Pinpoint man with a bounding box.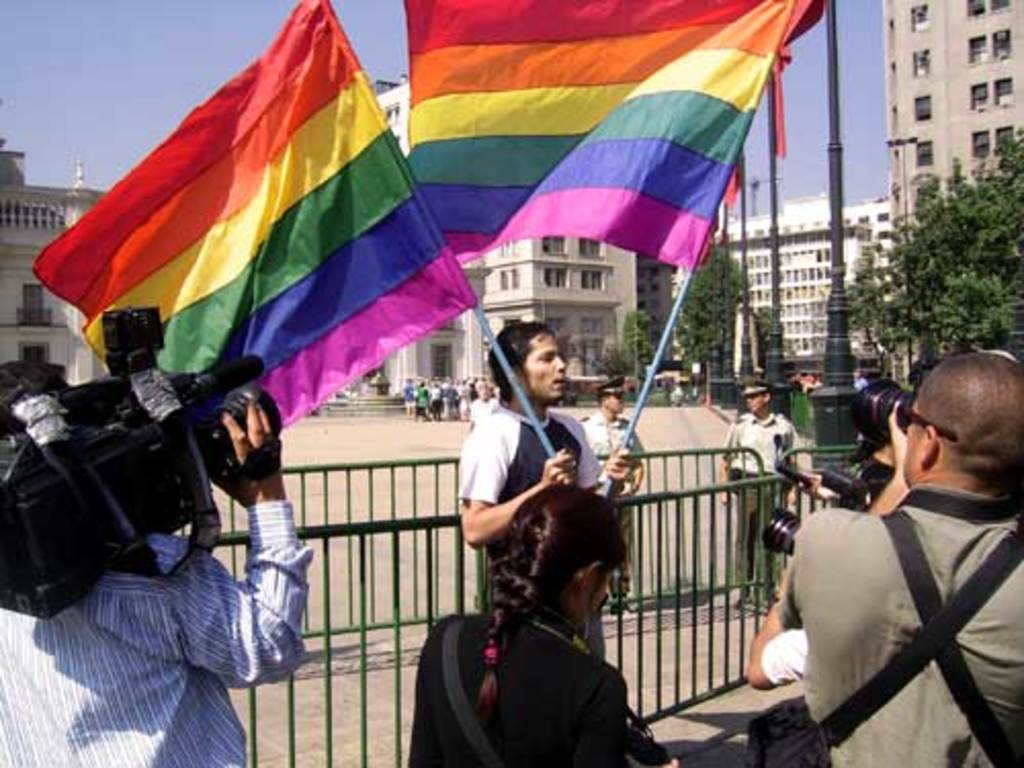
bbox=(575, 371, 637, 623).
